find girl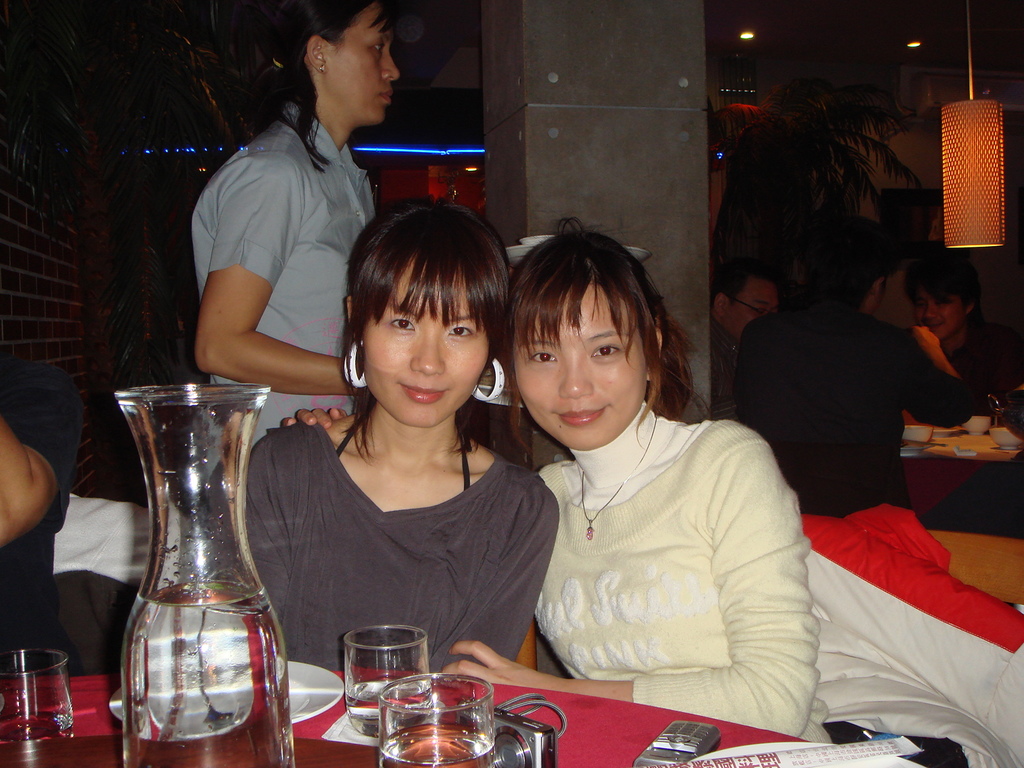
box(278, 209, 838, 750)
